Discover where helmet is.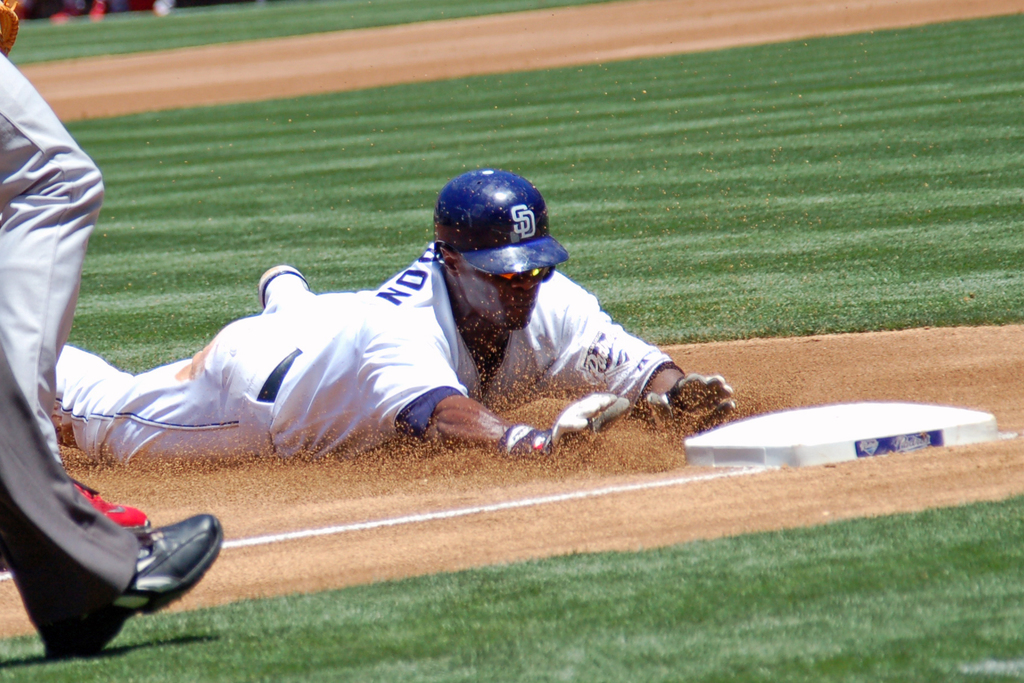
Discovered at 426 170 553 269.
